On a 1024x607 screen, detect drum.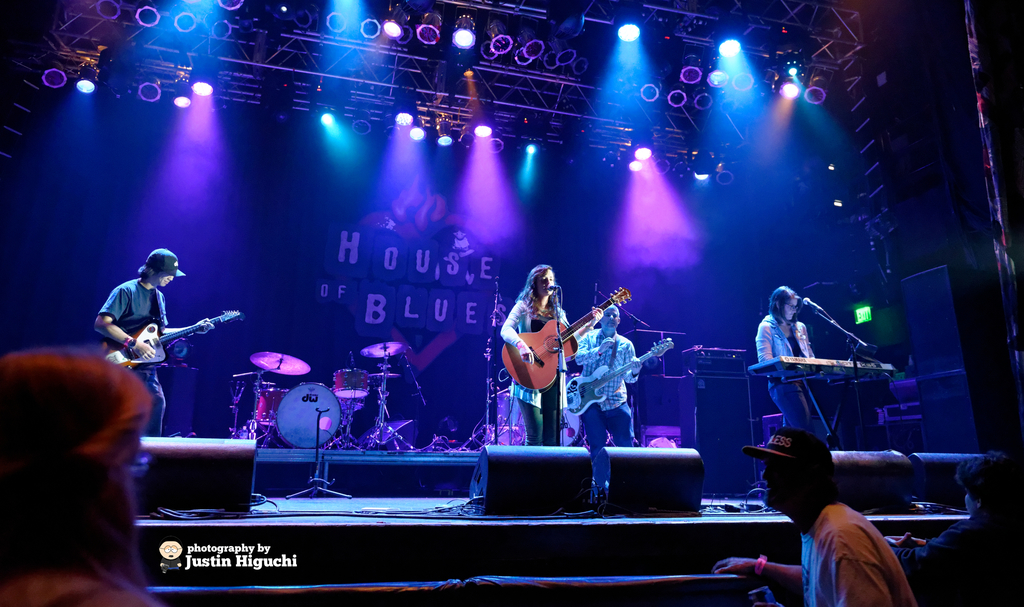
[left=495, top=393, right=518, bottom=430].
